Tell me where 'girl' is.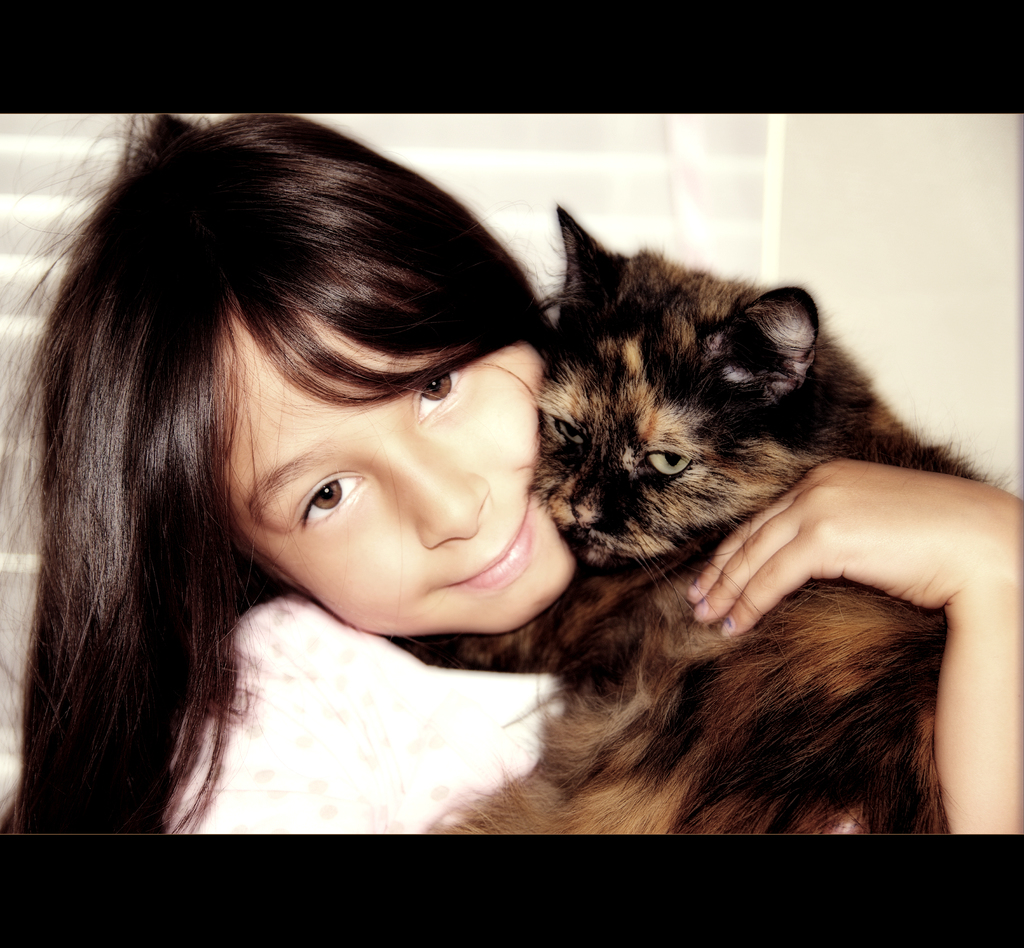
'girl' is at [left=0, top=111, right=1023, bottom=836].
